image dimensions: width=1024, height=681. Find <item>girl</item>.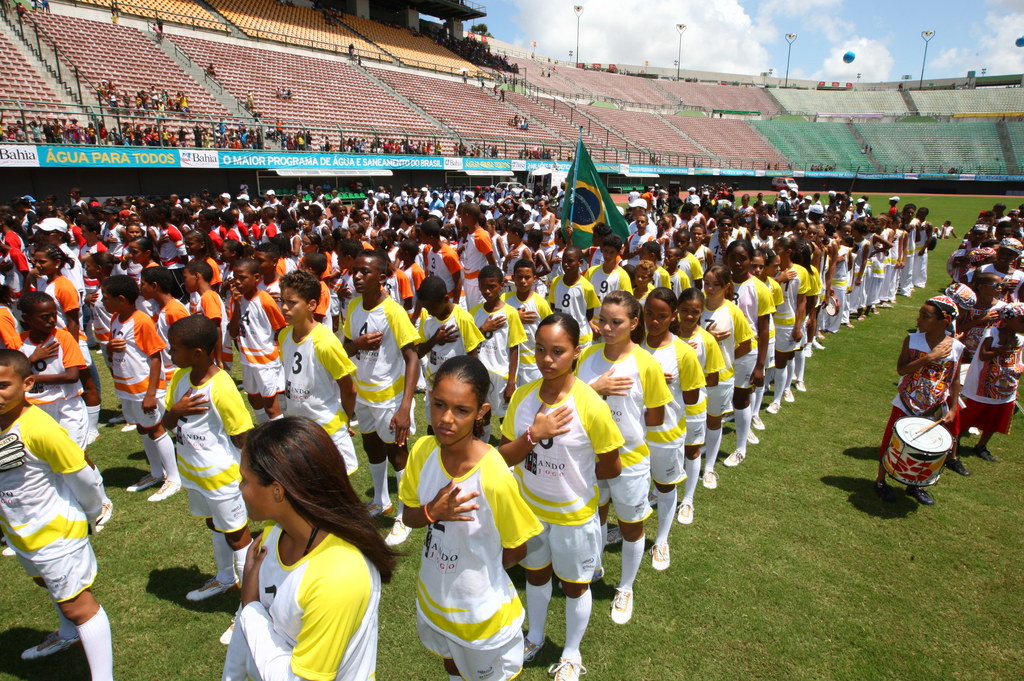
crop(397, 358, 545, 680).
